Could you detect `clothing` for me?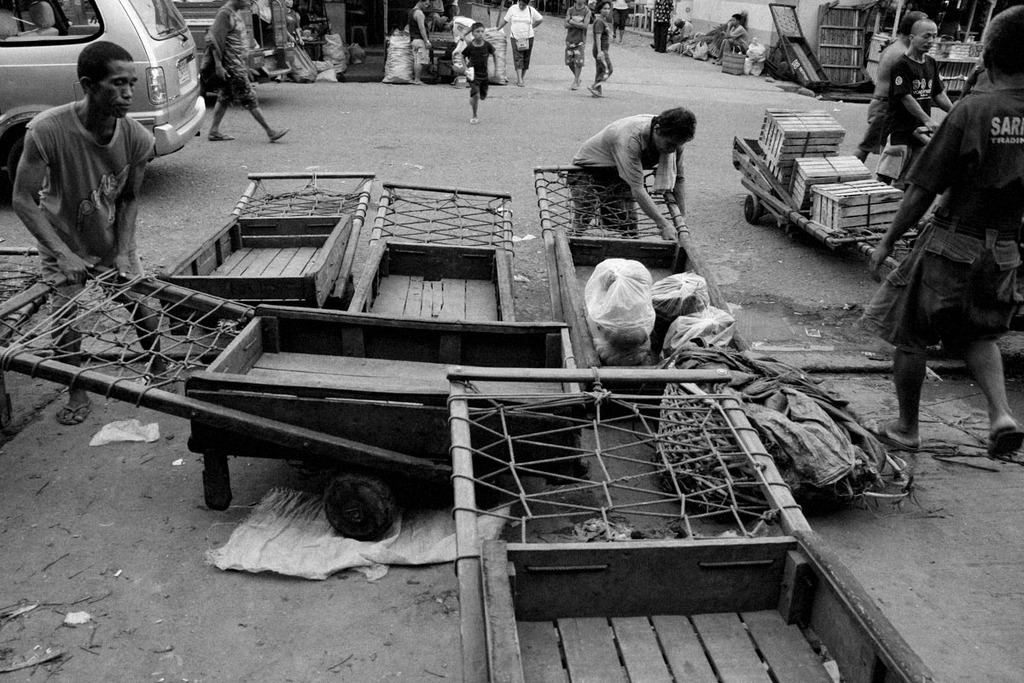
Detection result: l=13, t=59, r=171, b=264.
